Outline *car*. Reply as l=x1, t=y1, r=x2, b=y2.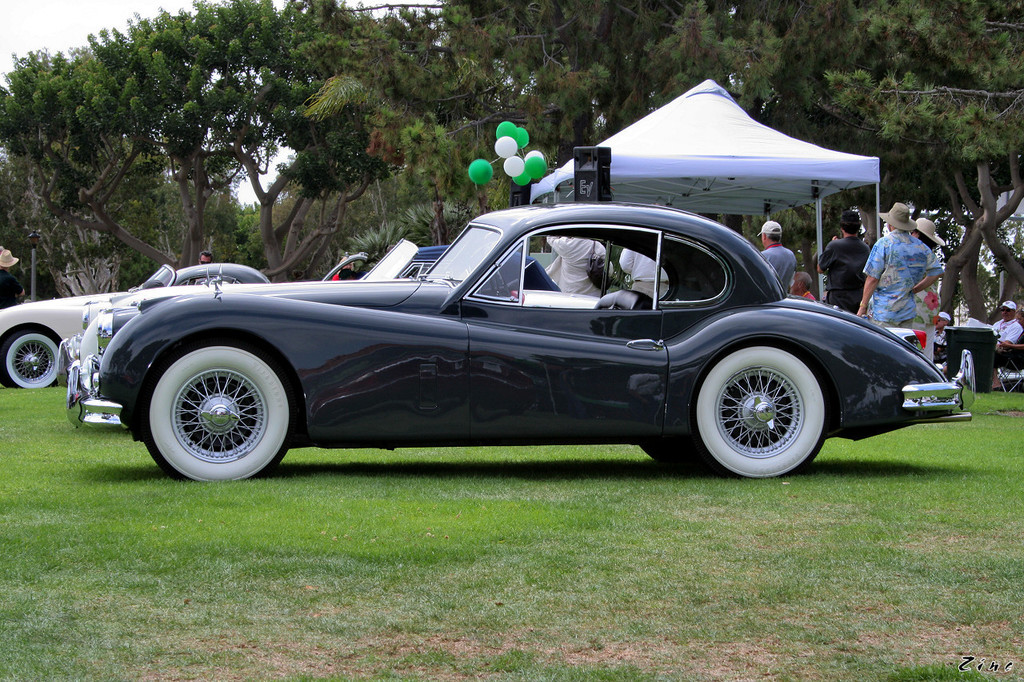
l=70, t=236, r=562, b=432.
